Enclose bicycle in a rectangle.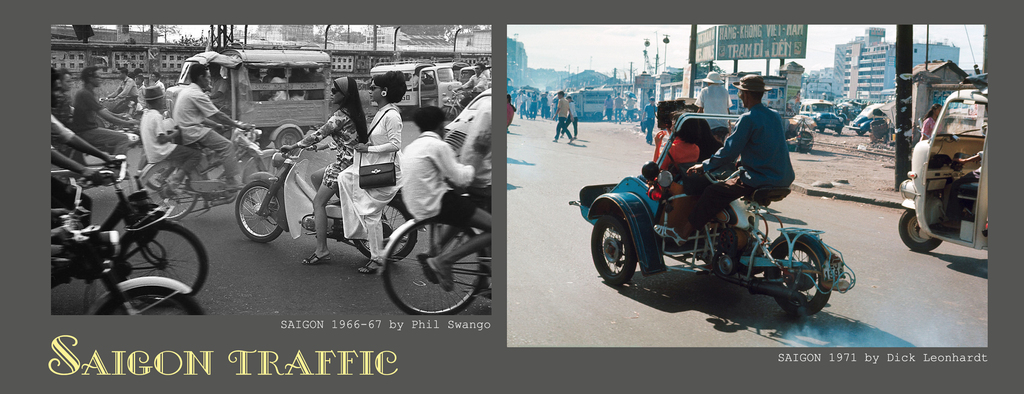
BBox(379, 188, 497, 317).
